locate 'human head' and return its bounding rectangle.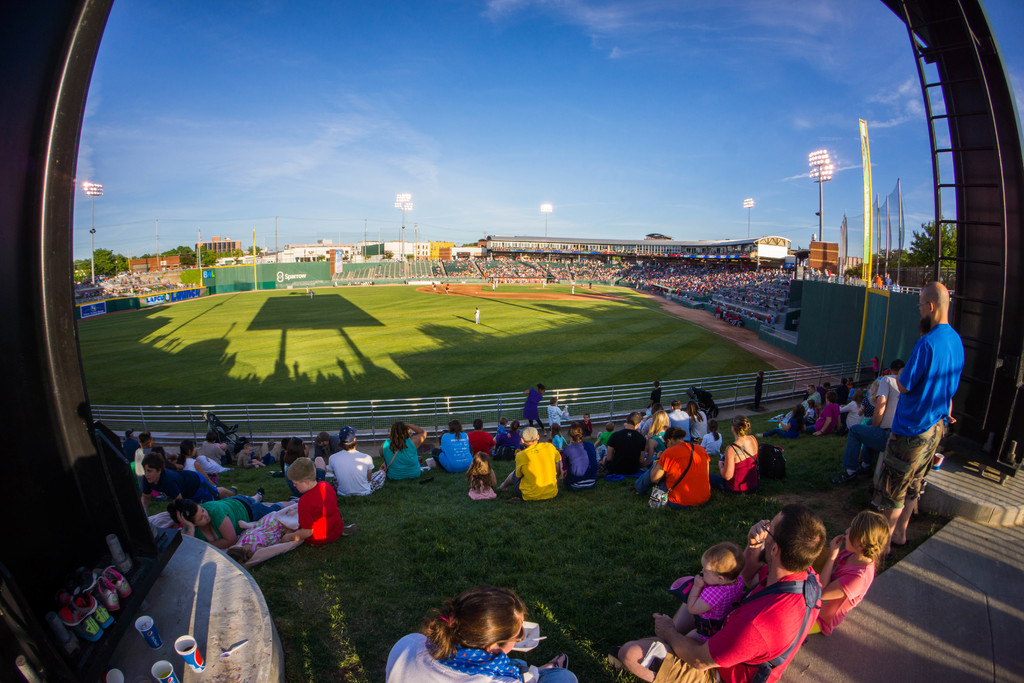
[875, 272, 879, 278].
